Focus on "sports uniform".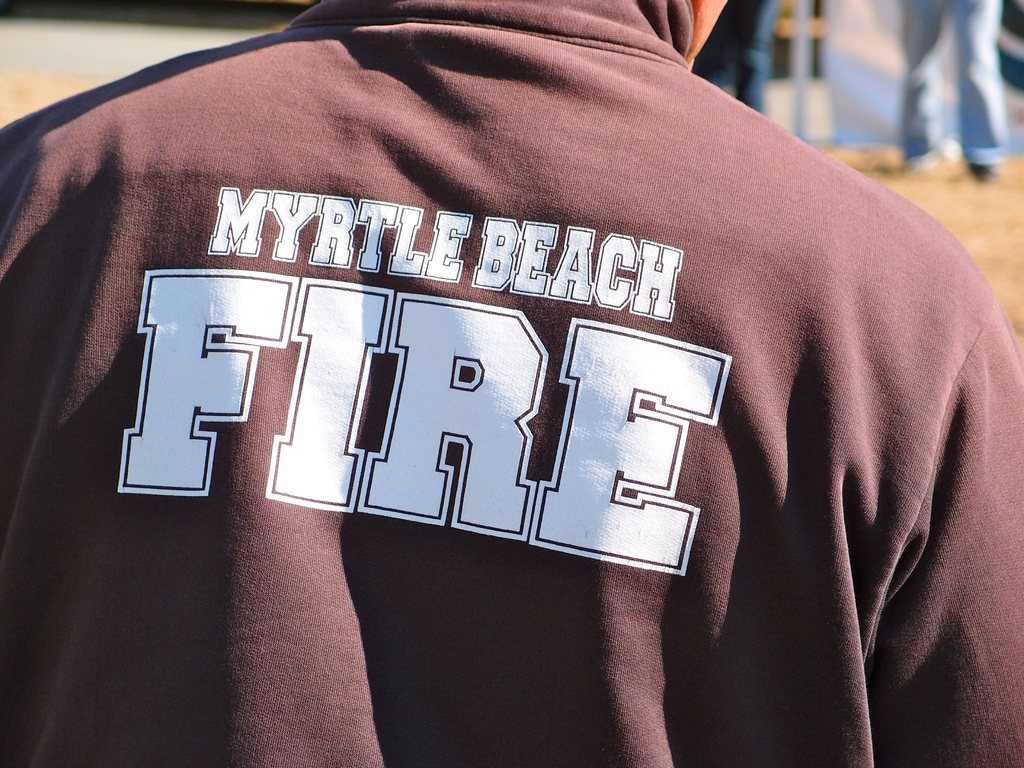
Focused at <region>40, 0, 1023, 688</region>.
